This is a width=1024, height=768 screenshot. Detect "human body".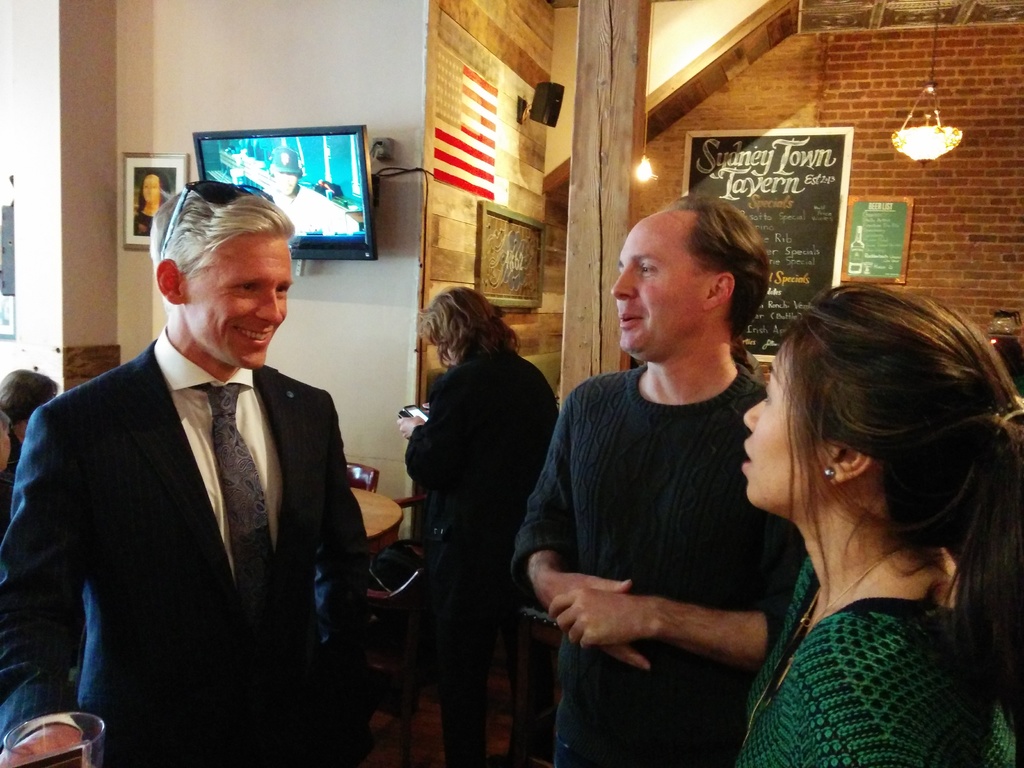
BBox(0, 177, 366, 767).
